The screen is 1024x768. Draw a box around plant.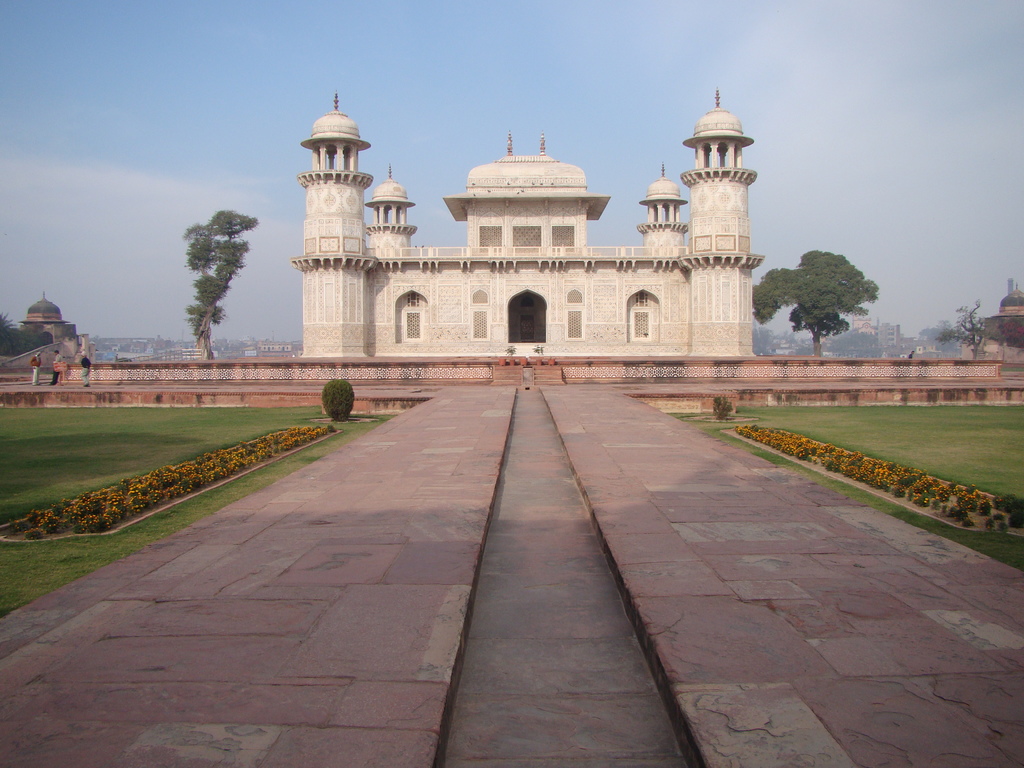
[left=322, top=381, right=356, bottom=424].
